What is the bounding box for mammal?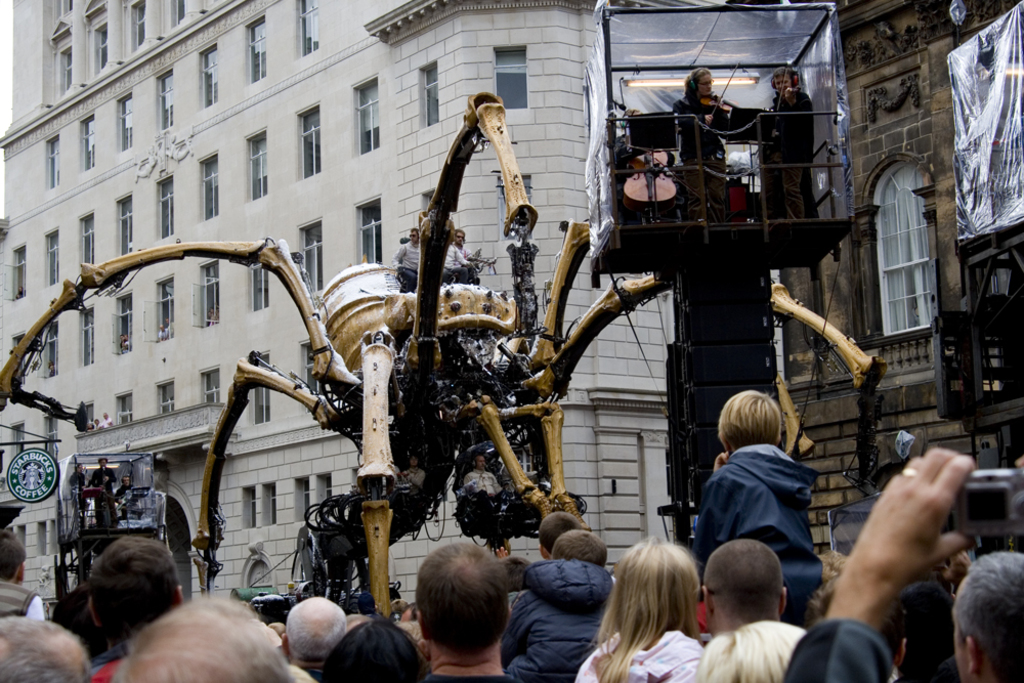
bbox=[499, 555, 537, 602].
